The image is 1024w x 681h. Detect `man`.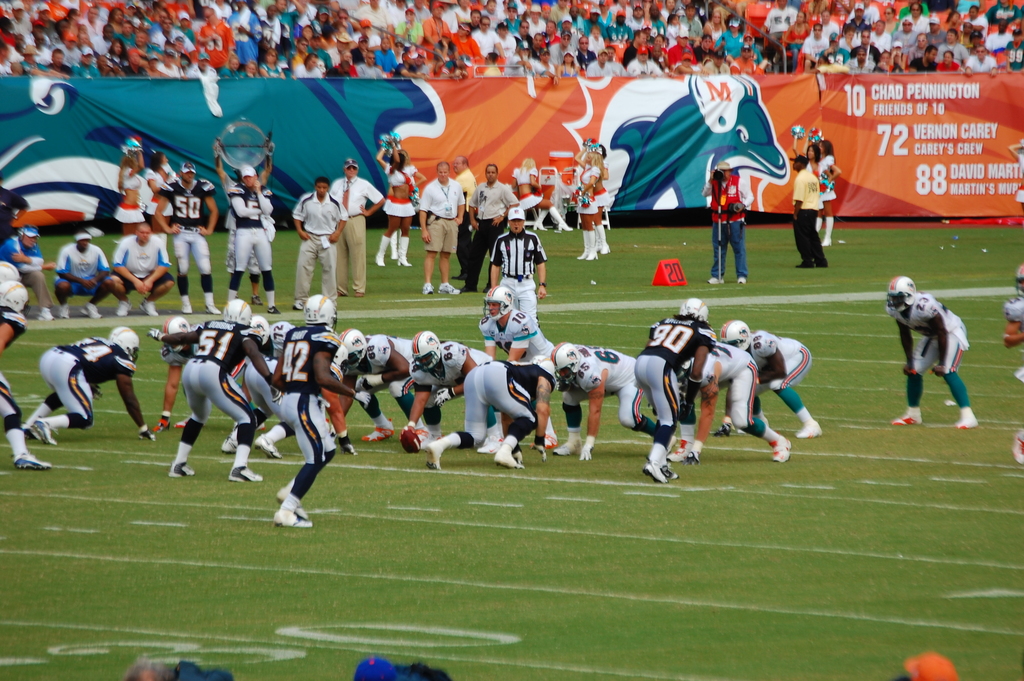
Detection: (154,161,223,313).
